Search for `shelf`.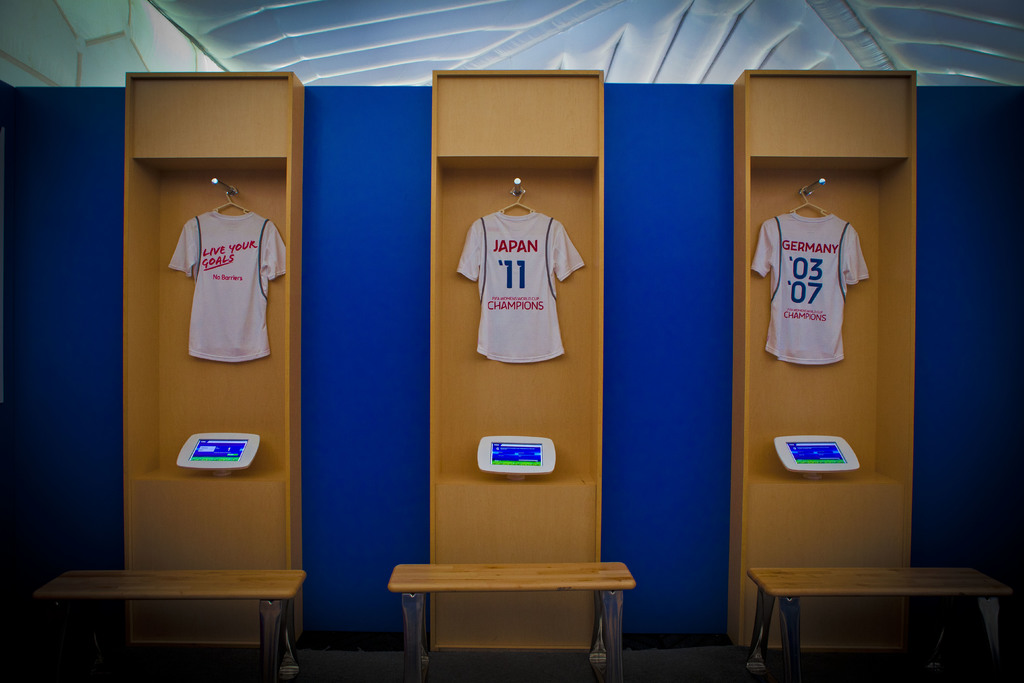
Found at bbox=(122, 141, 292, 477).
